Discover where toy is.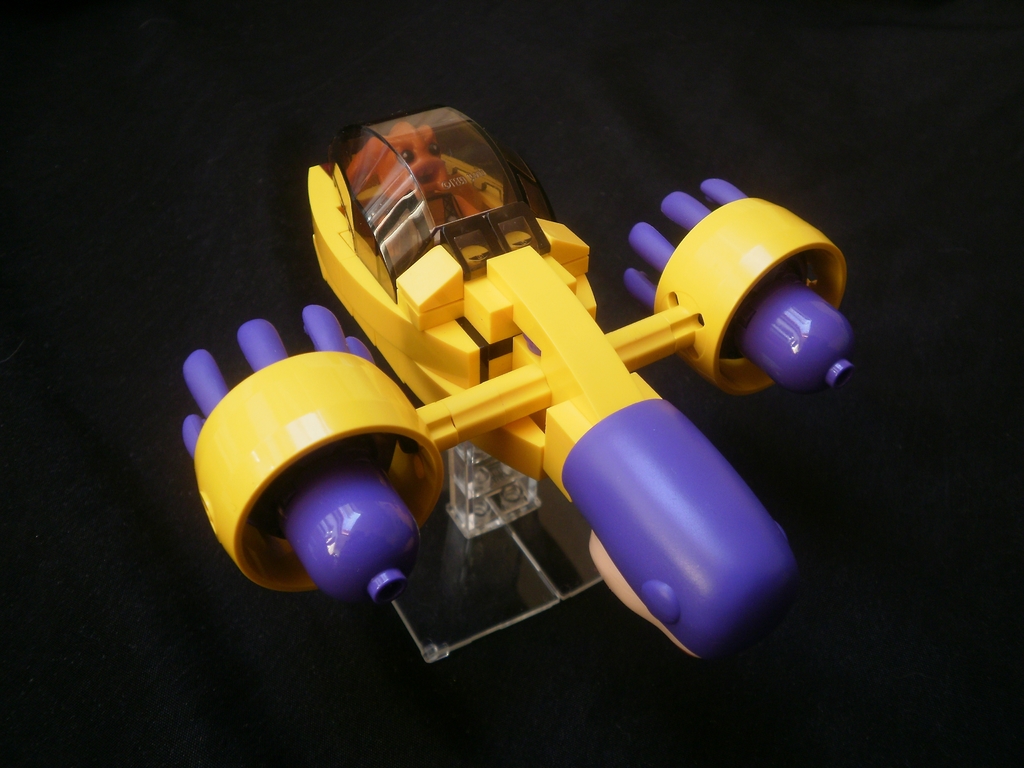
Discovered at rect(187, 88, 861, 669).
